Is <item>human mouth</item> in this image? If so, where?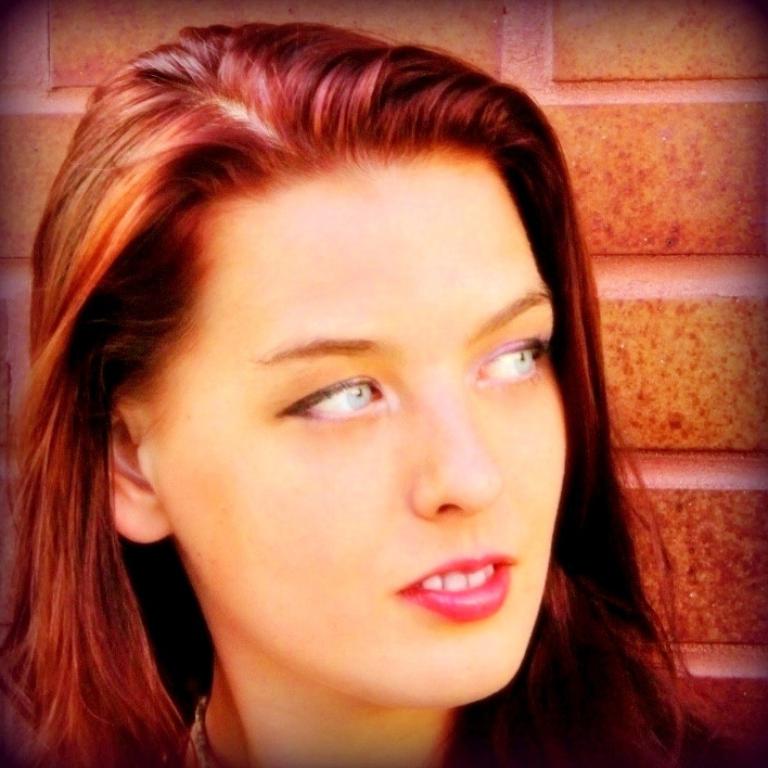
Yes, at 389/549/521/626.
